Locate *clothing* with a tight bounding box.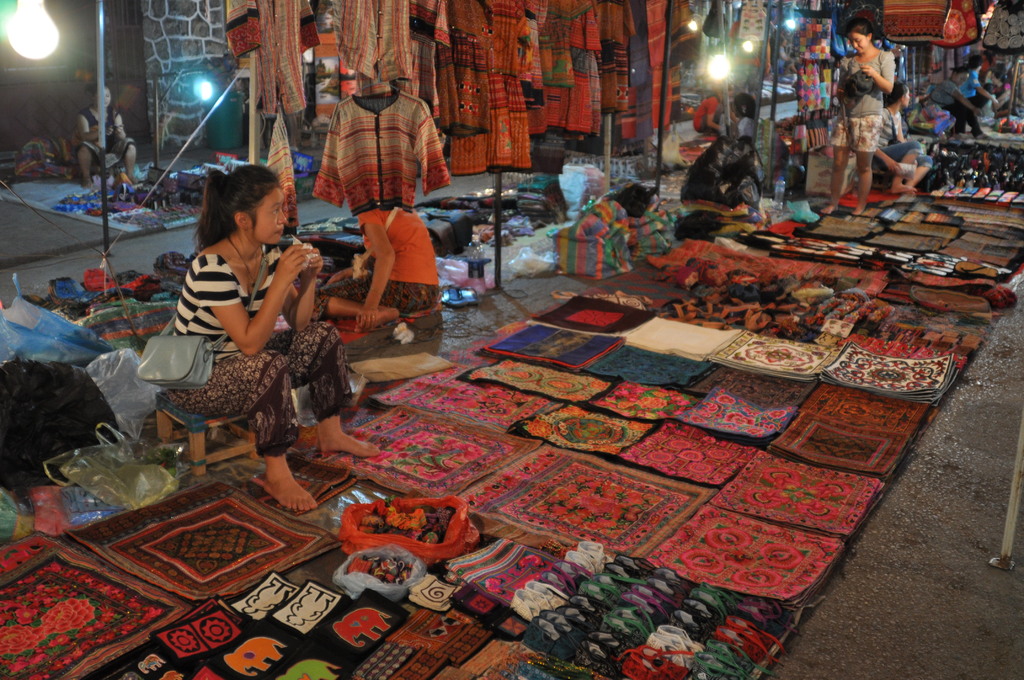
left=227, top=0, right=316, bottom=122.
